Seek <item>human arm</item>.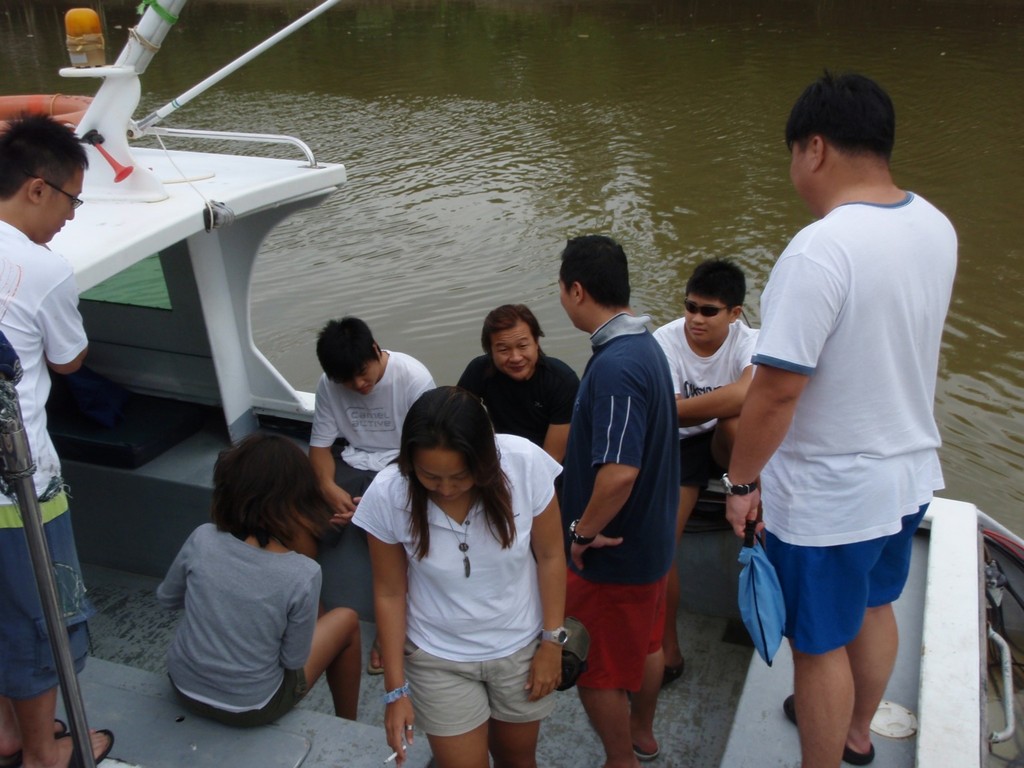
pyautogui.locateOnScreen(405, 355, 437, 410).
